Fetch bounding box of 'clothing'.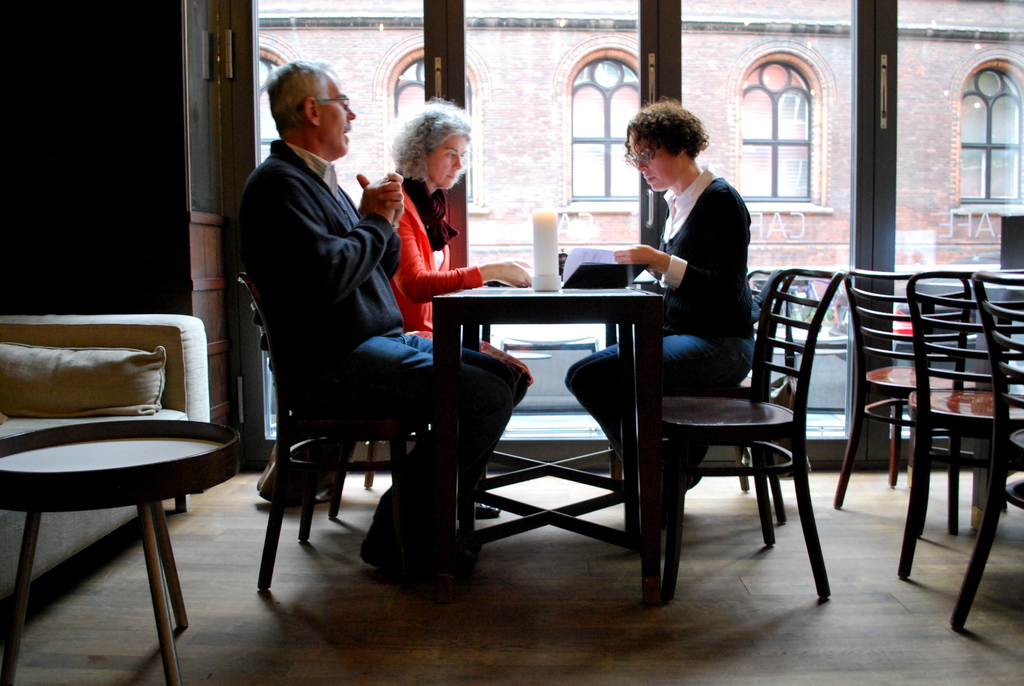
Bbox: [left=383, top=175, right=495, bottom=455].
